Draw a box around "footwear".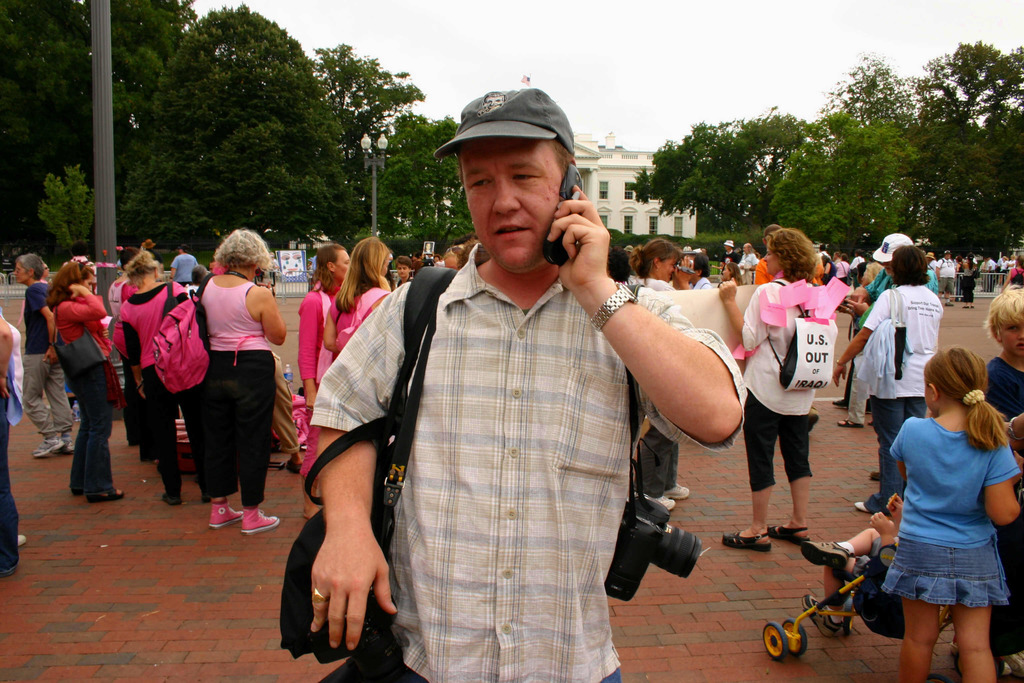
16, 532, 25, 550.
